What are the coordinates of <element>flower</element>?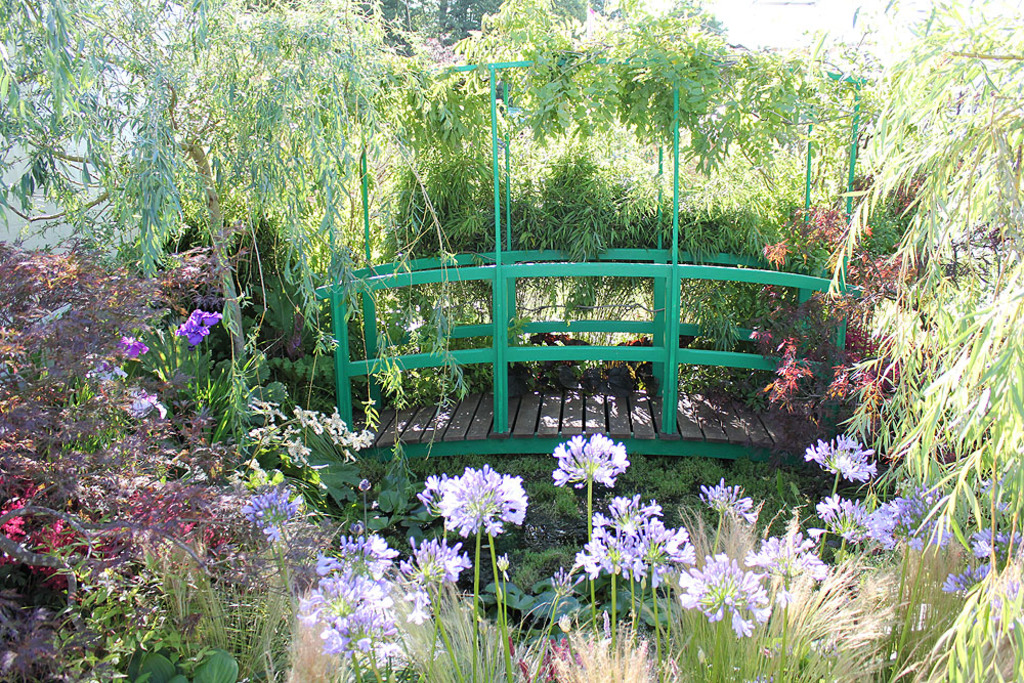
879,478,939,545.
